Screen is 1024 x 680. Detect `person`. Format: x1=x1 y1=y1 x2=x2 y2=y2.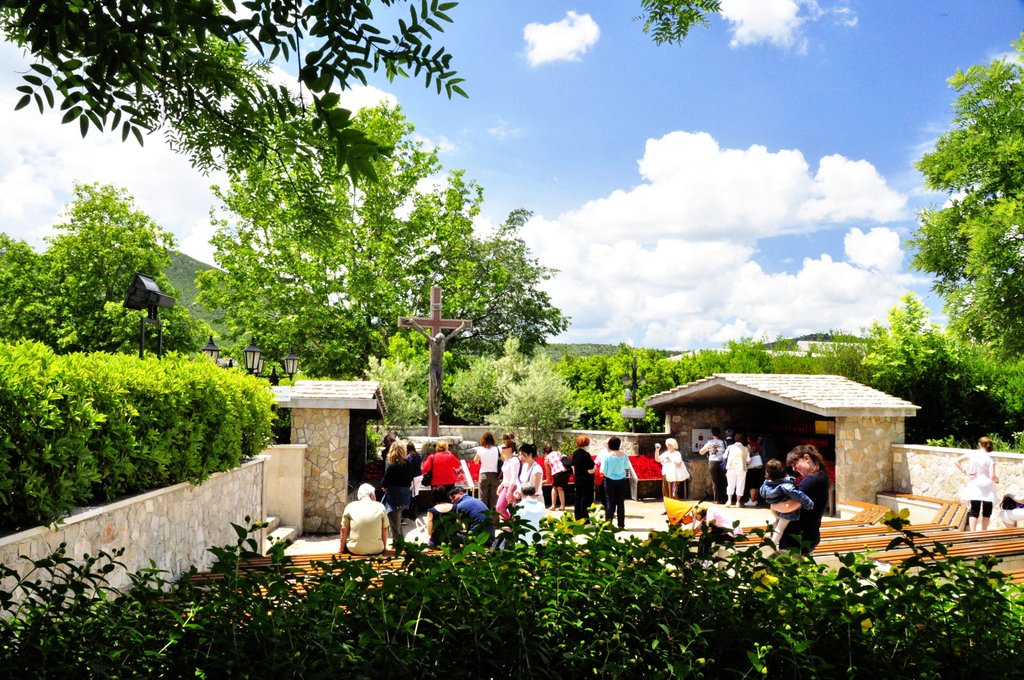
x1=570 y1=435 x2=593 y2=524.
